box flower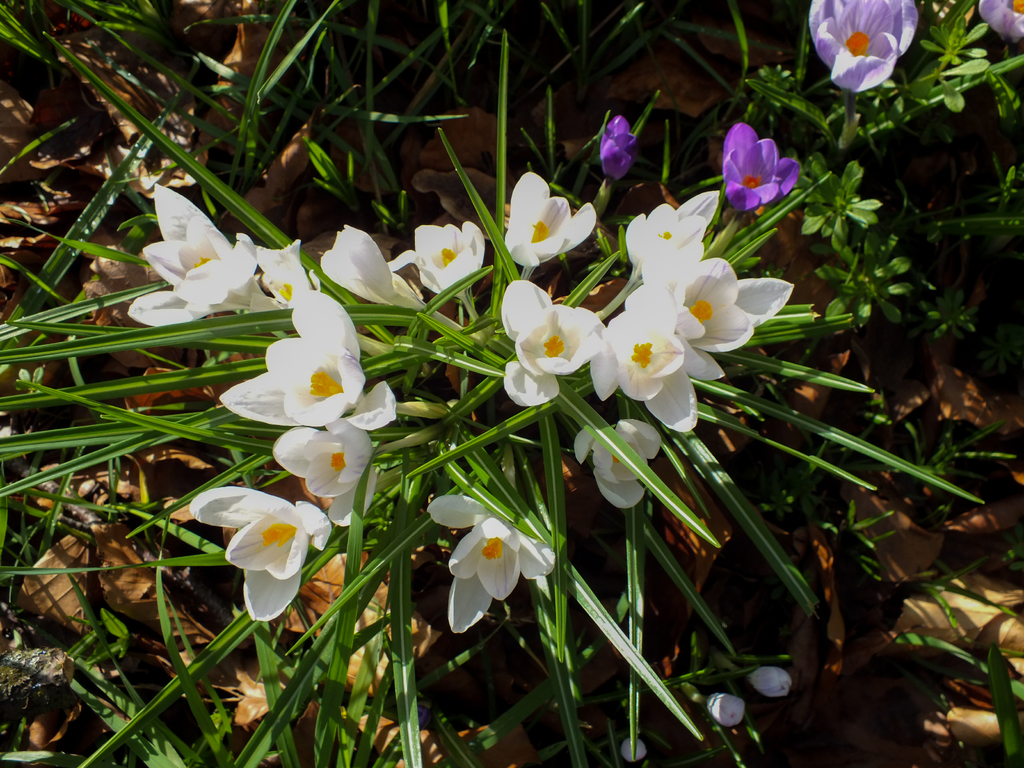
x1=803, y1=0, x2=922, y2=95
